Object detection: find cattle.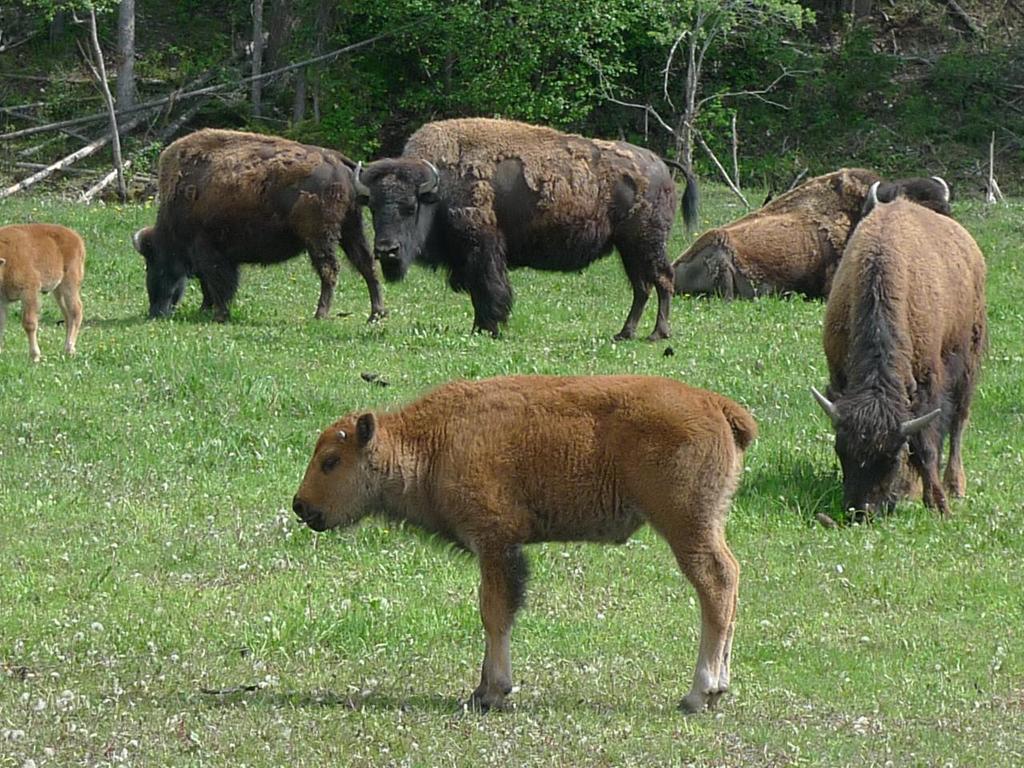
rect(0, 222, 86, 369).
